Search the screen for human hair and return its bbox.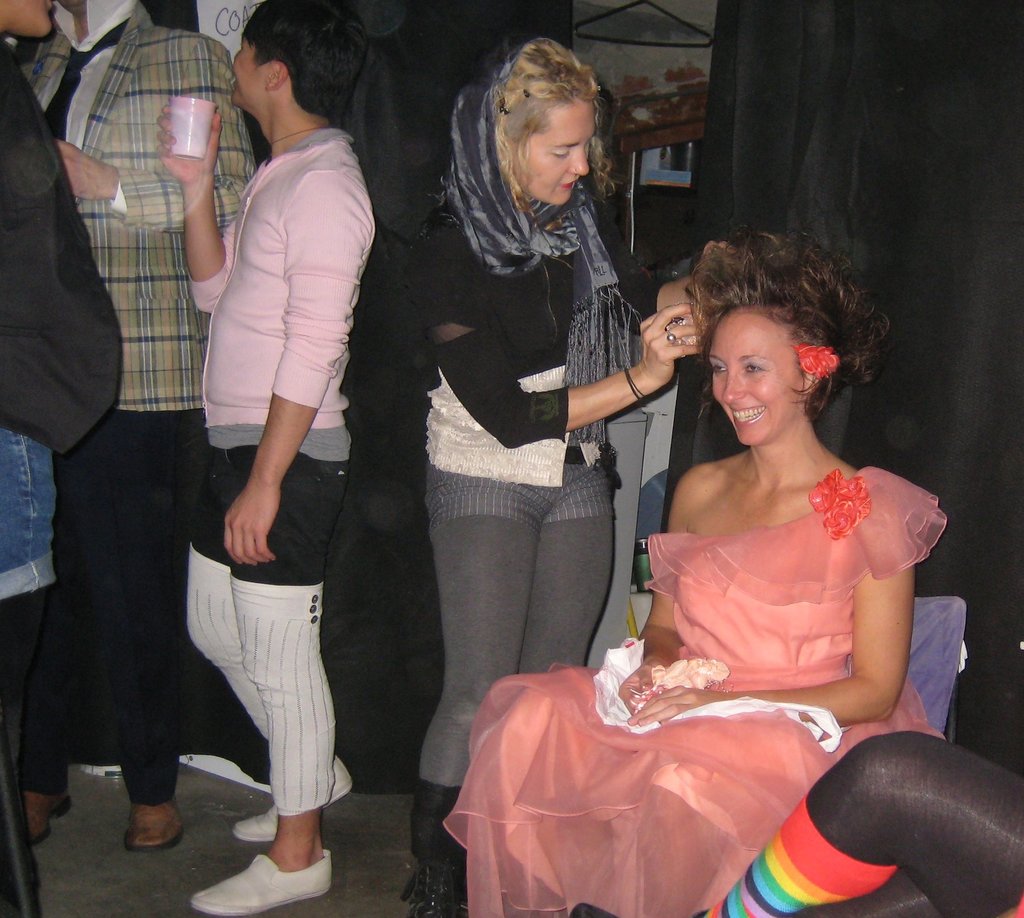
Found: bbox(244, 3, 371, 120).
